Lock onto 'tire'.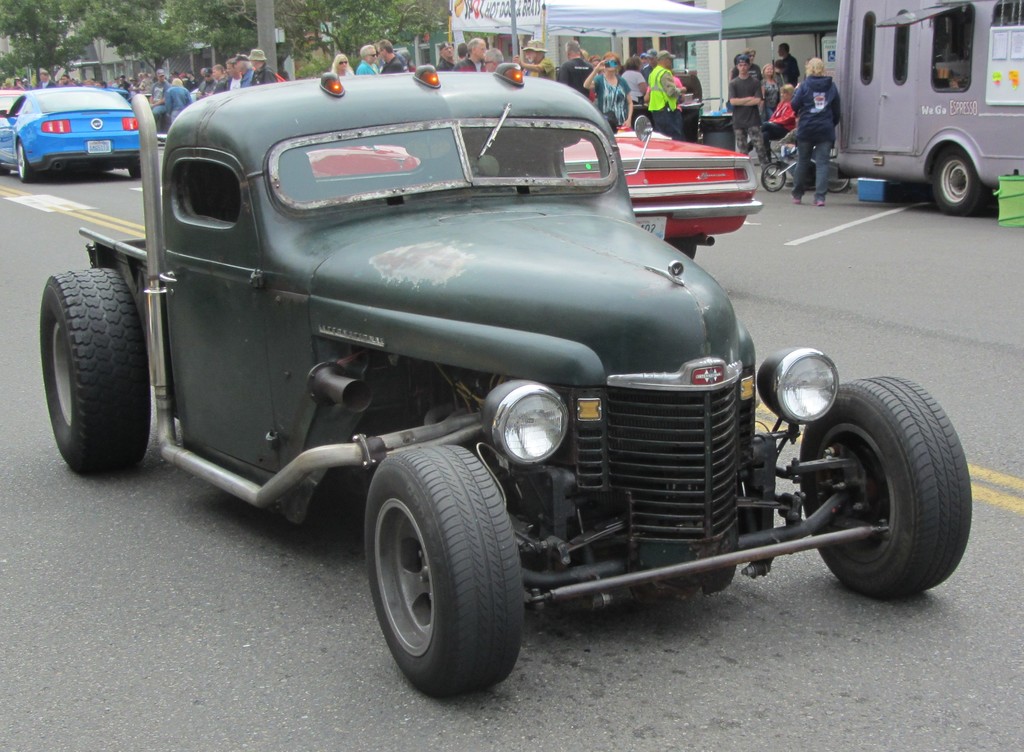
Locked: crop(18, 142, 34, 182).
